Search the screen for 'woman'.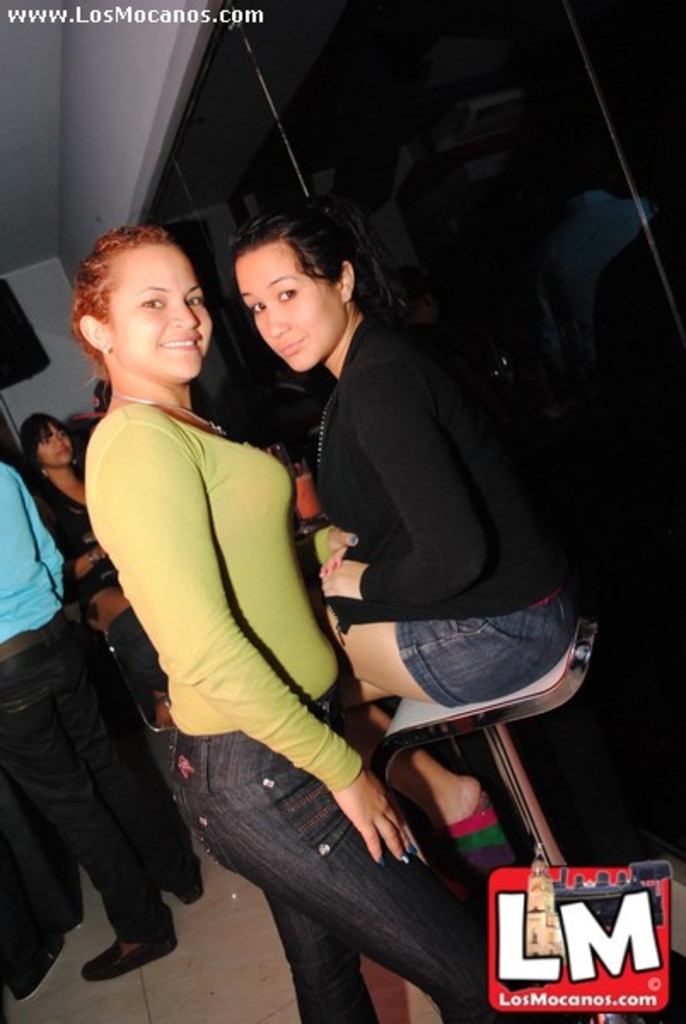
Found at pyautogui.locateOnScreen(212, 213, 575, 870).
